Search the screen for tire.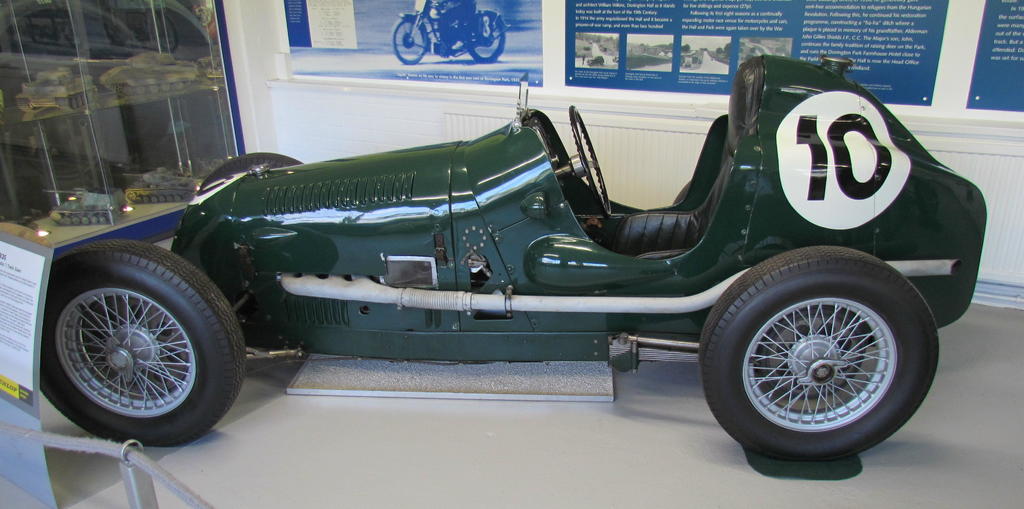
Found at region(190, 143, 300, 200).
